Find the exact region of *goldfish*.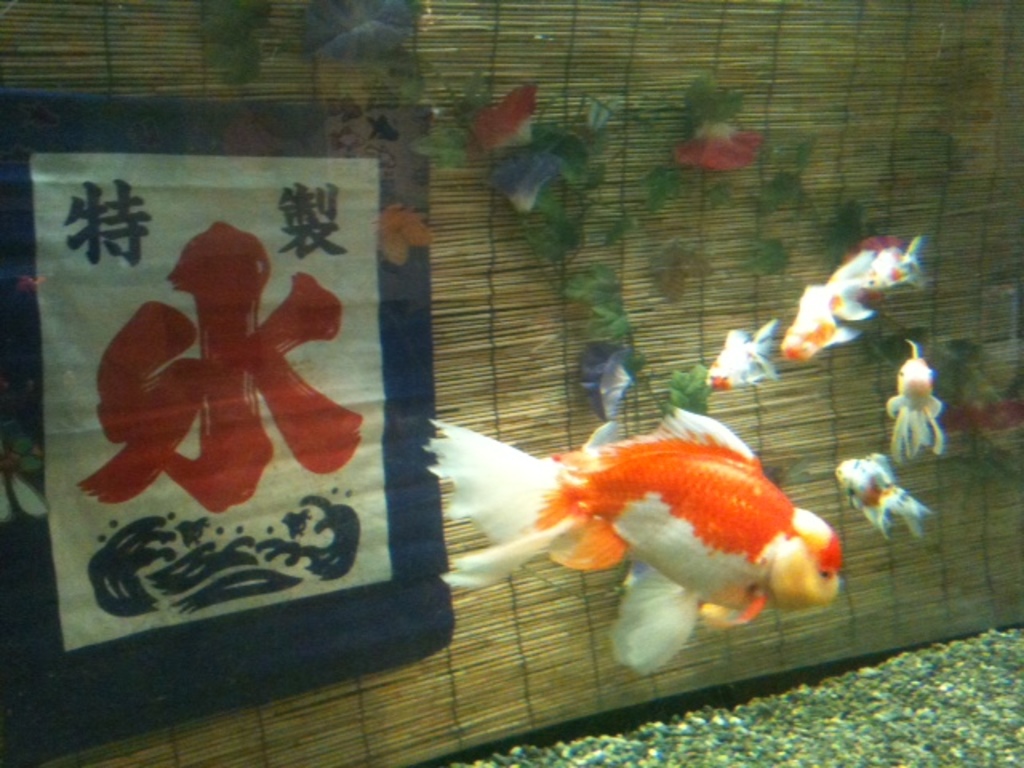
Exact region: bbox=(835, 451, 930, 541).
